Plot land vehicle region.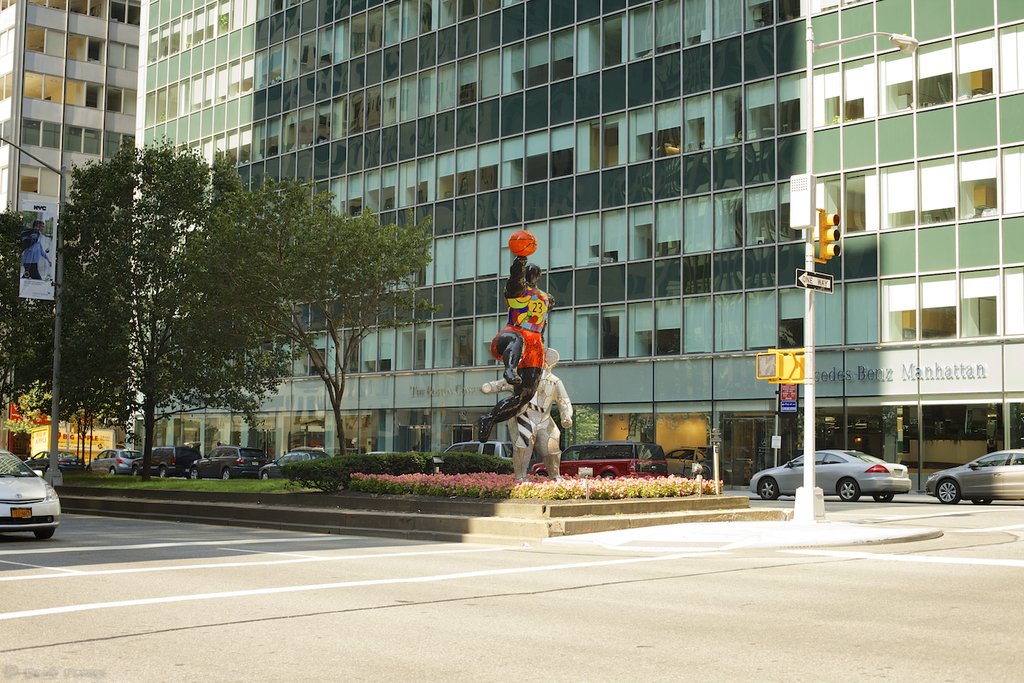
Plotted at 441,439,512,462.
